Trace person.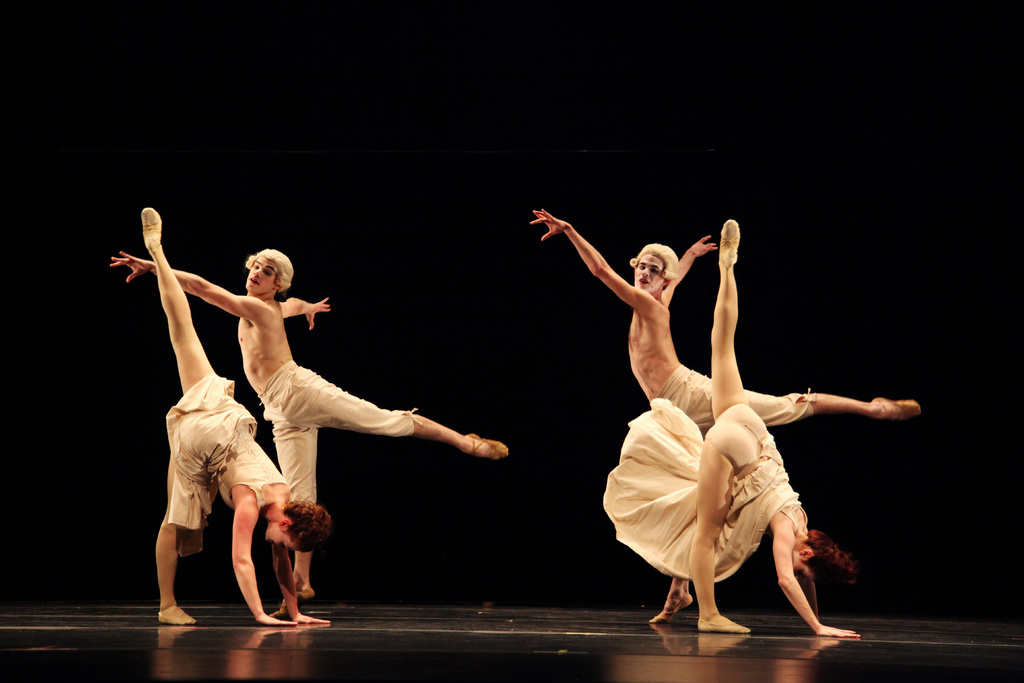
Traced to (left=110, top=247, right=508, bottom=604).
